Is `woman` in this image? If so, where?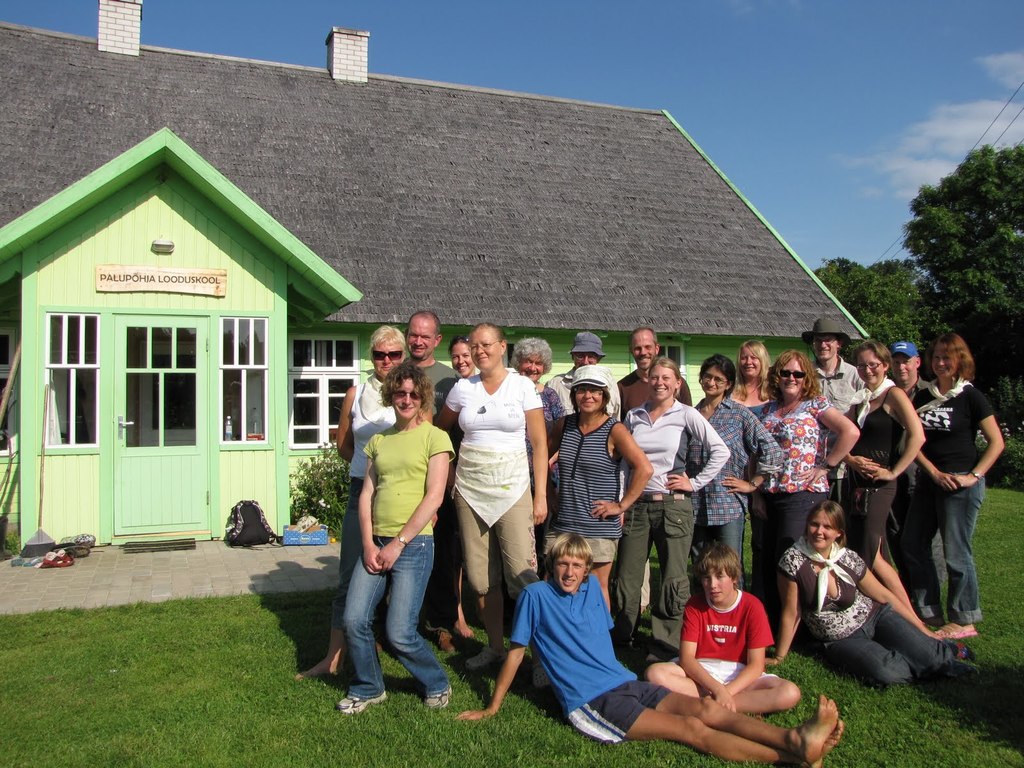
Yes, at x1=840, y1=340, x2=926, y2=623.
